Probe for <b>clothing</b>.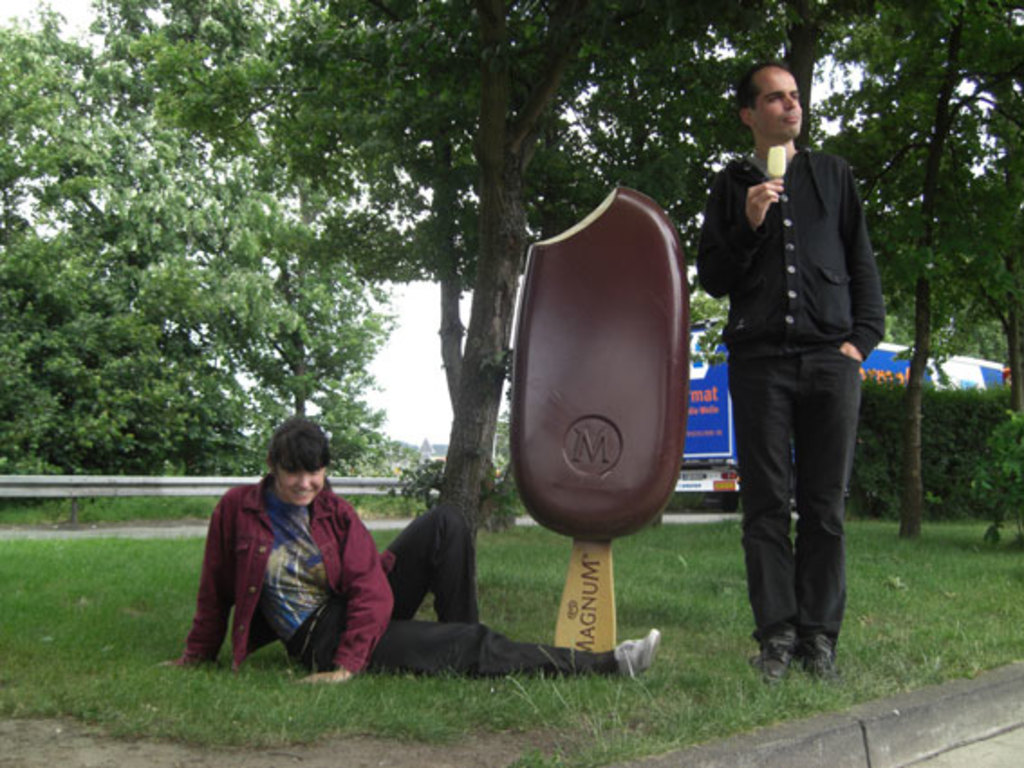
Probe result: x1=177, y1=473, x2=621, y2=674.
